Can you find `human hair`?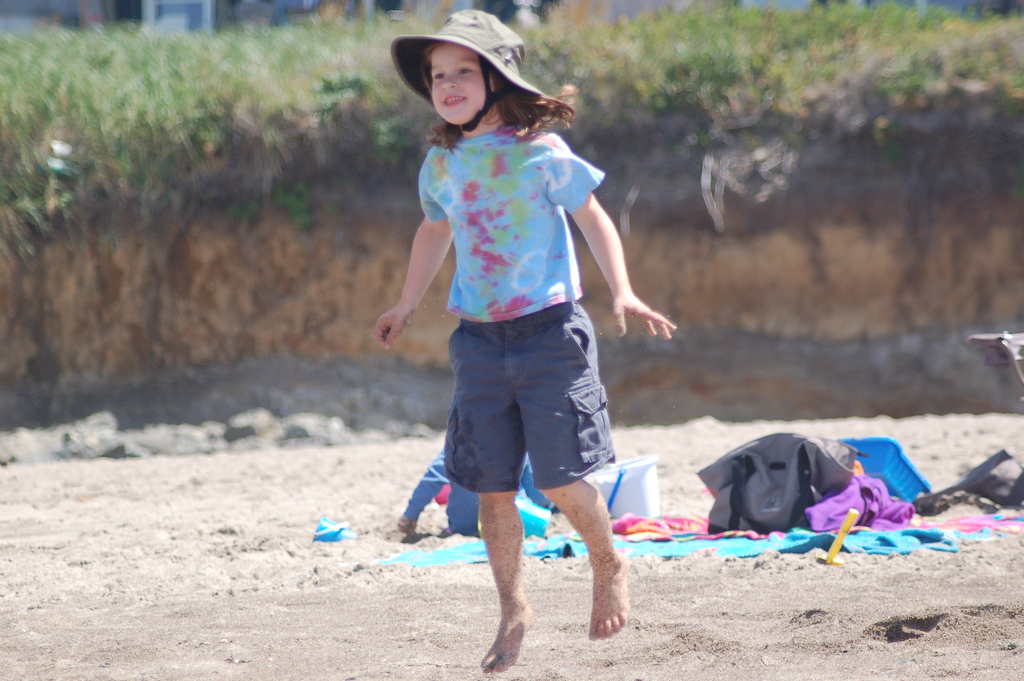
Yes, bounding box: rect(409, 43, 568, 146).
